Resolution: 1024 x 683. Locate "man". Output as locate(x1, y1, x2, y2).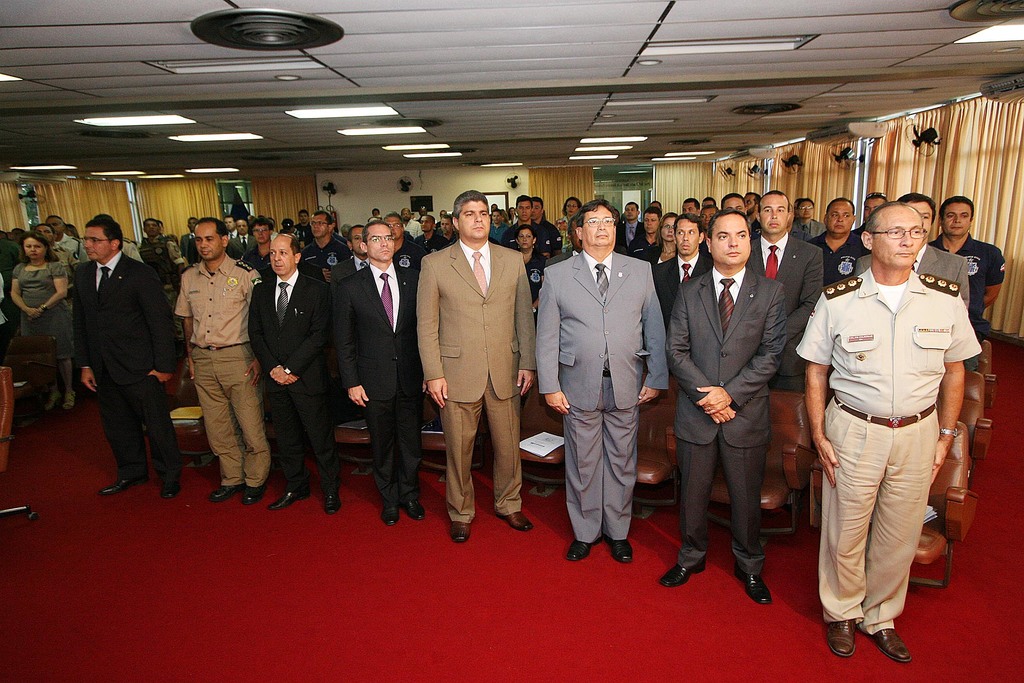
locate(340, 223, 367, 272).
